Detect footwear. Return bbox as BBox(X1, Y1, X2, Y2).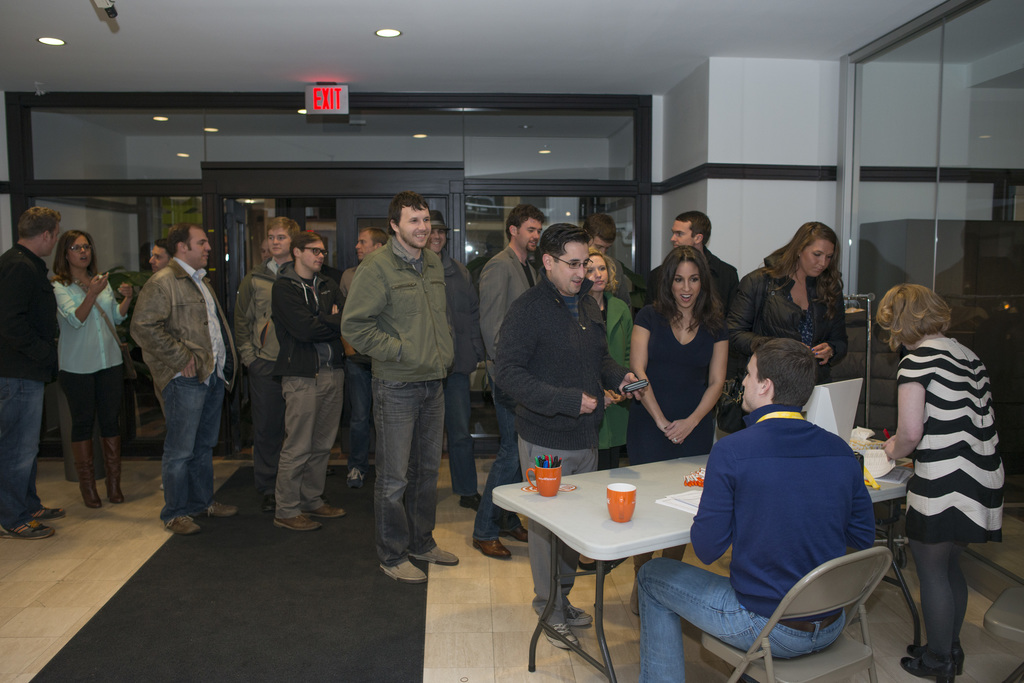
BBox(896, 658, 955, 682).
